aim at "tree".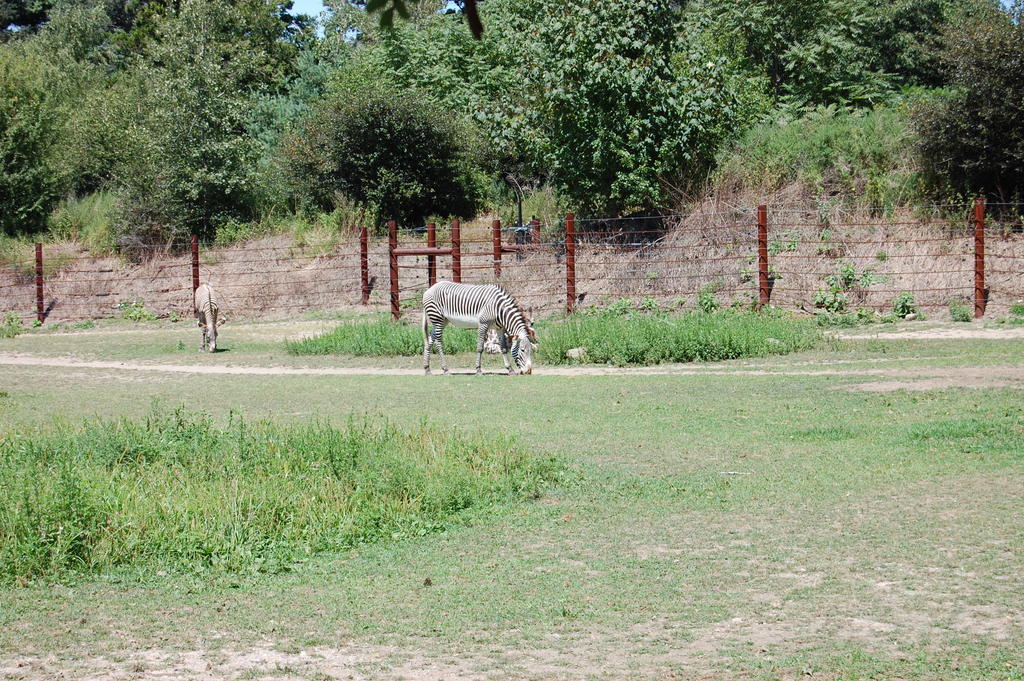
Aimed at 76, 26, 309, 343.
